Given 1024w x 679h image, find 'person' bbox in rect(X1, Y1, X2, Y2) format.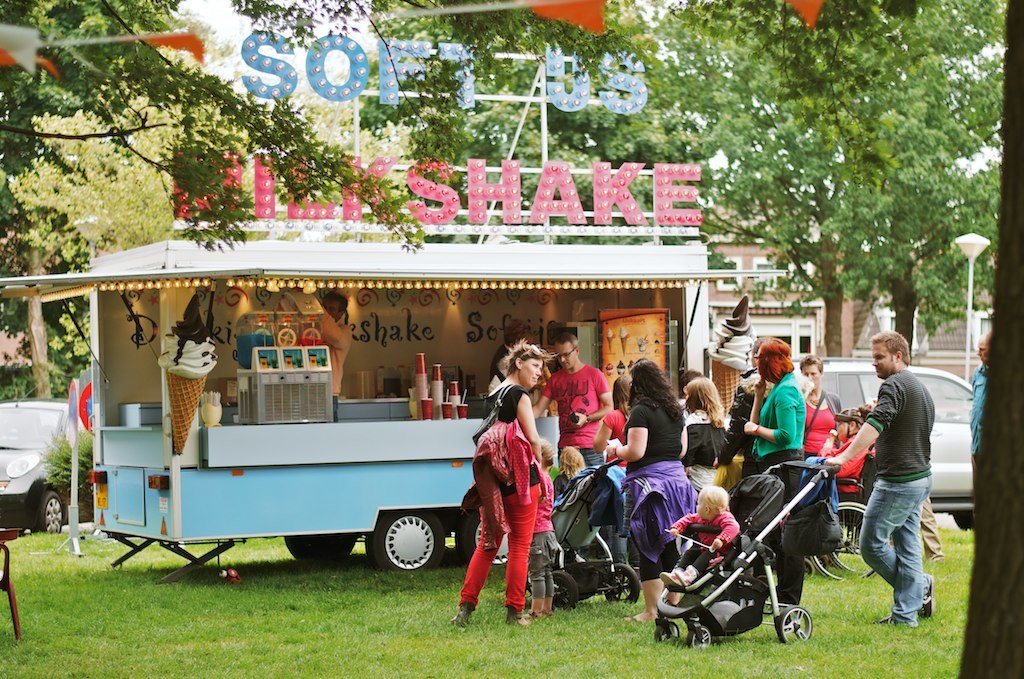
rect(742, 343, 803, 609).
